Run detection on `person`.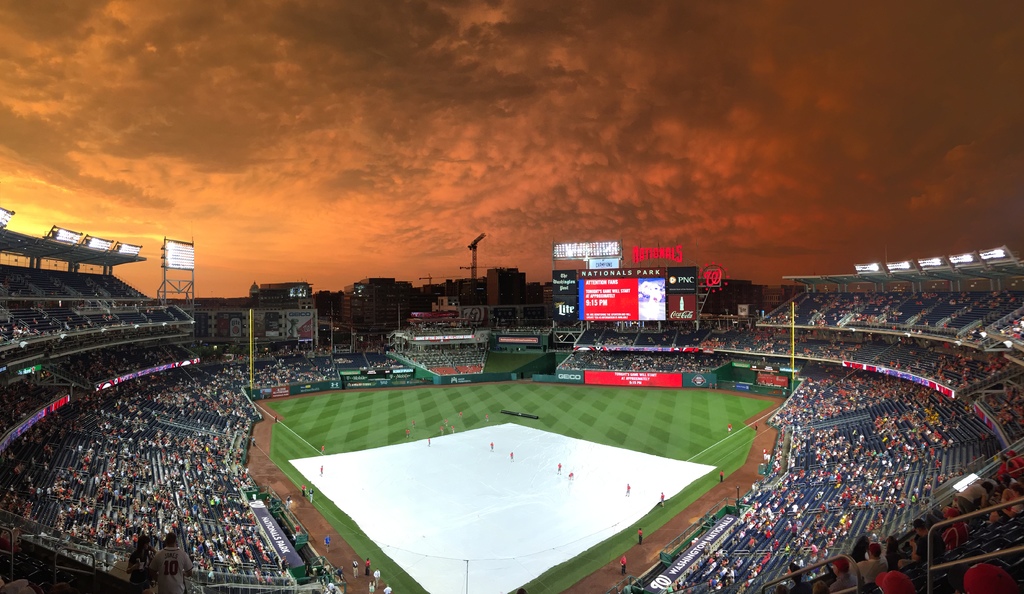
Result: 557:463:564:476.
